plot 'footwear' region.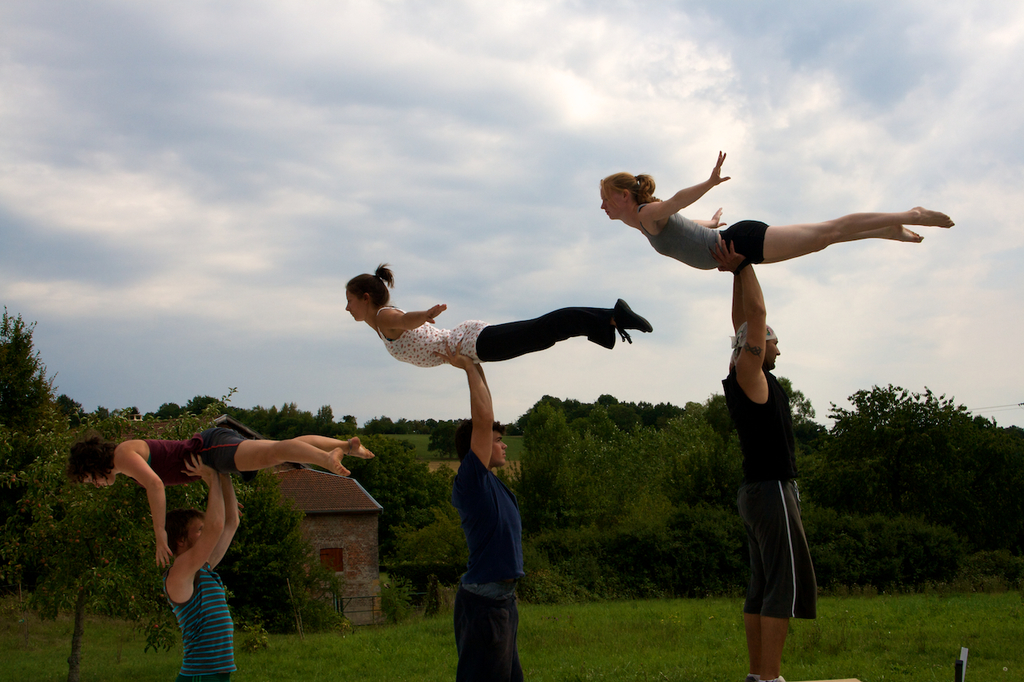
Plotted at rect(614, 298, 652, 349).
